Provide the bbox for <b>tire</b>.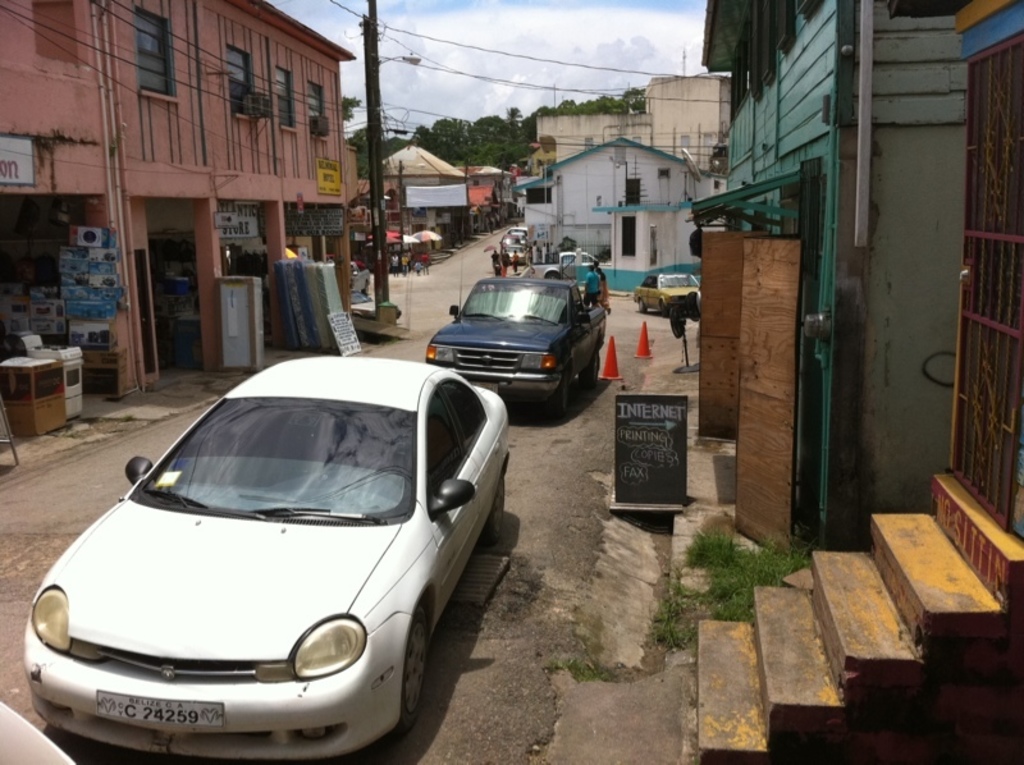
<region>635, 299, 646, 312</region>.
